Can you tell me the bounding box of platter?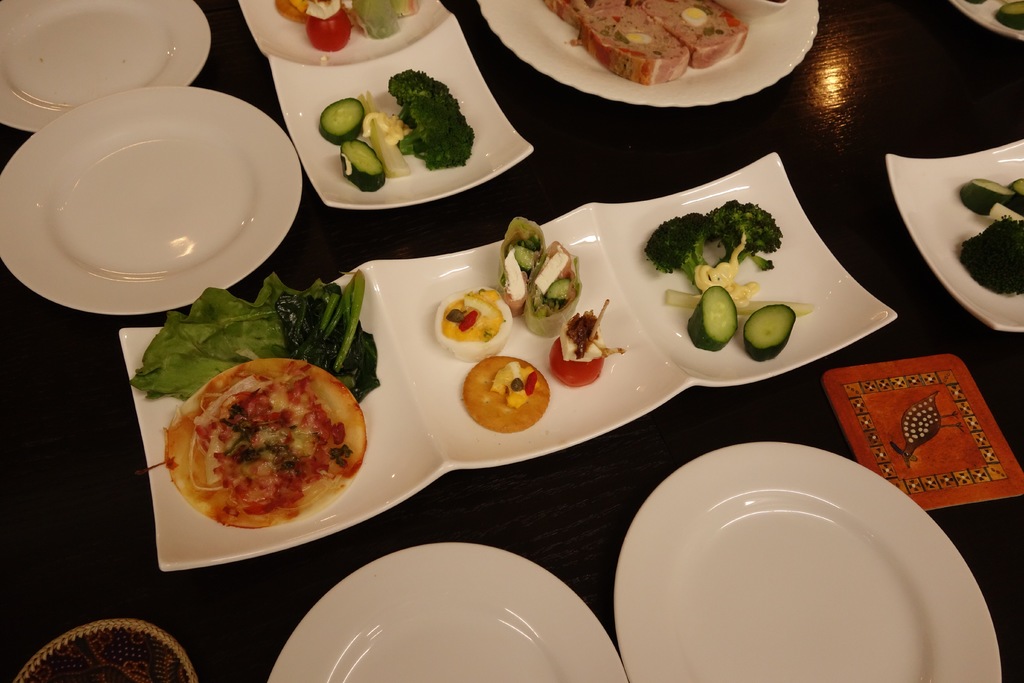
box(237, 0, 525, 210).
